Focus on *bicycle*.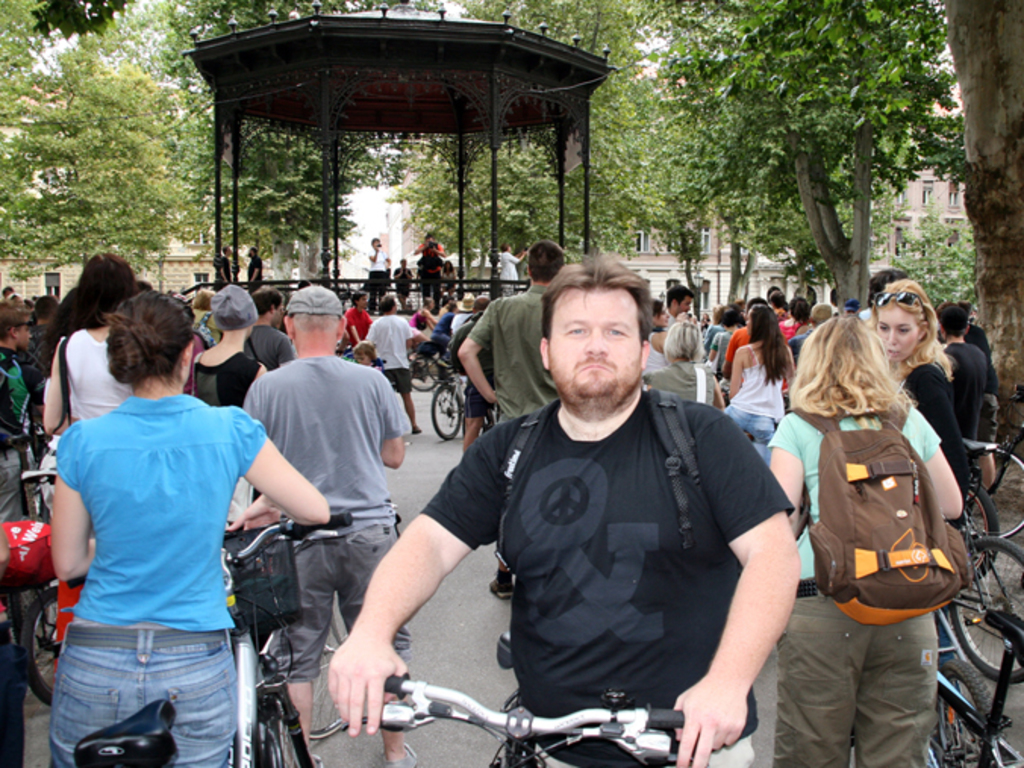
Focused at bbox(427, 354, 476, 439).
